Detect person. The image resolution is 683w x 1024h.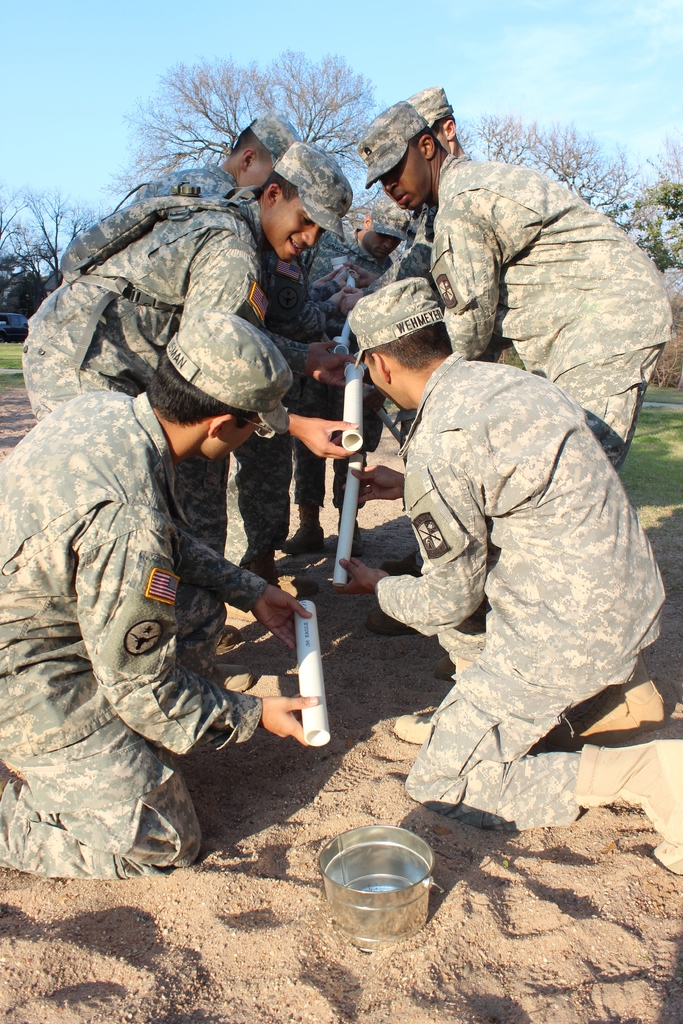
(left=394, top=78, right=497, bottom=379).
